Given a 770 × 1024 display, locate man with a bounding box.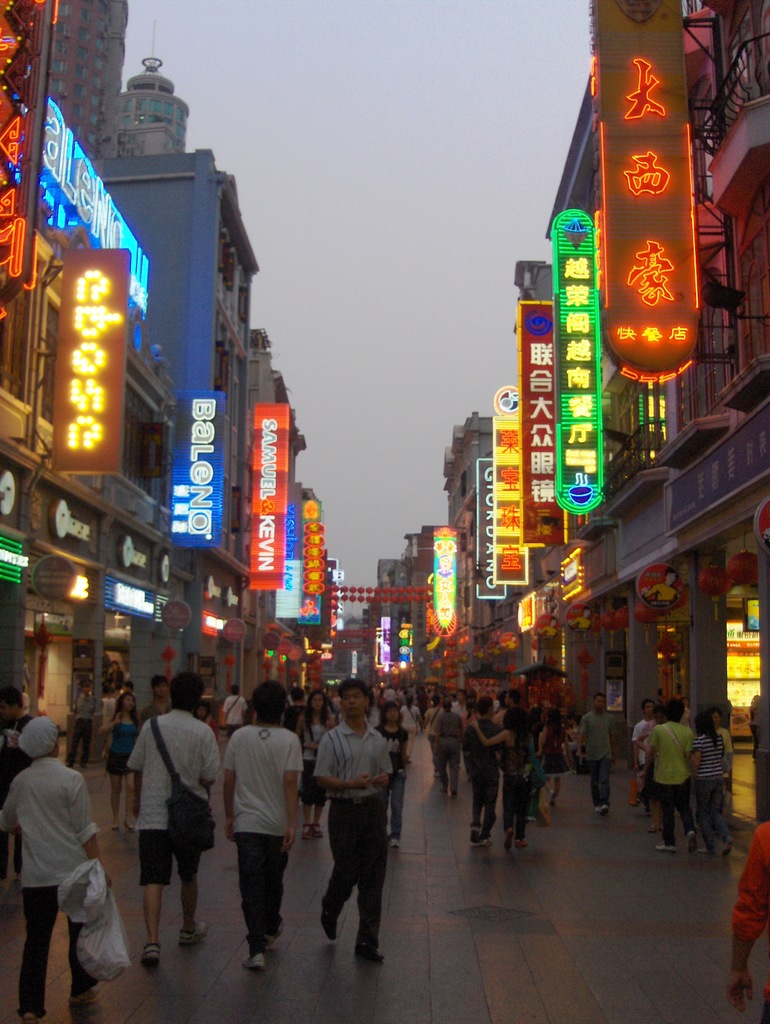
Located: (637, 705, 698, 856).
